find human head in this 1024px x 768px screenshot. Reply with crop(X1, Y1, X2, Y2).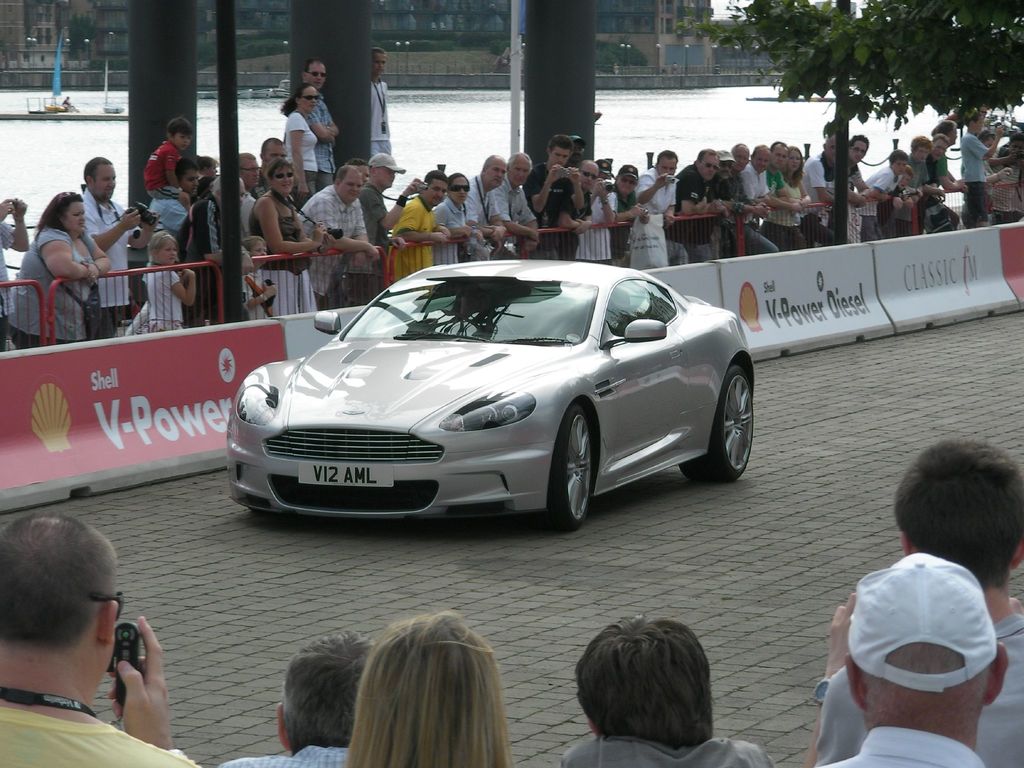
crop(304, 61, 325, 88).
